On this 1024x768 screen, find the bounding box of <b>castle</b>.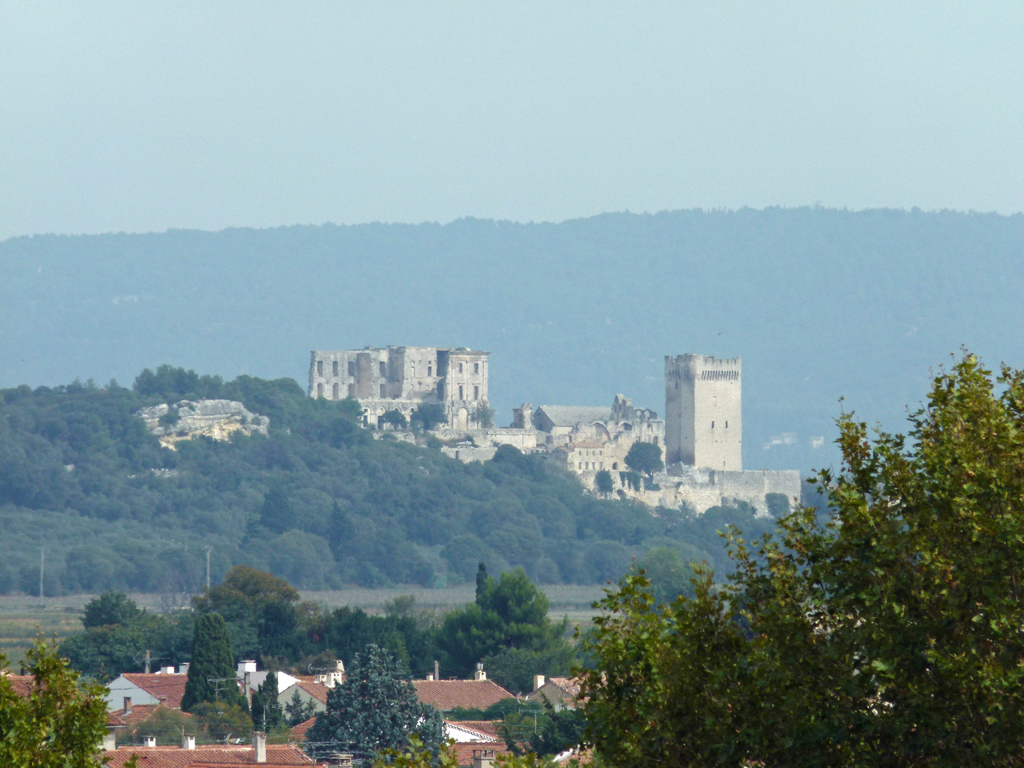
Bounding box: pyautogui.locateOnScreen(458, 348, 803, 516).
